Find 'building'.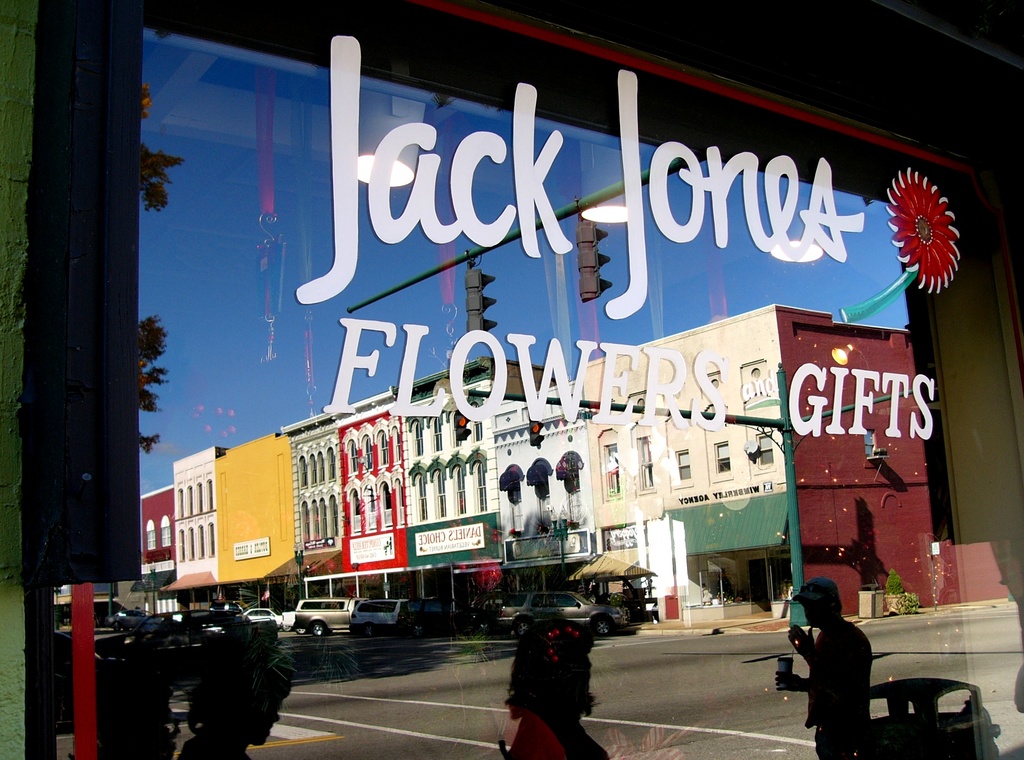
detection(0, 3, 1023, 759).
